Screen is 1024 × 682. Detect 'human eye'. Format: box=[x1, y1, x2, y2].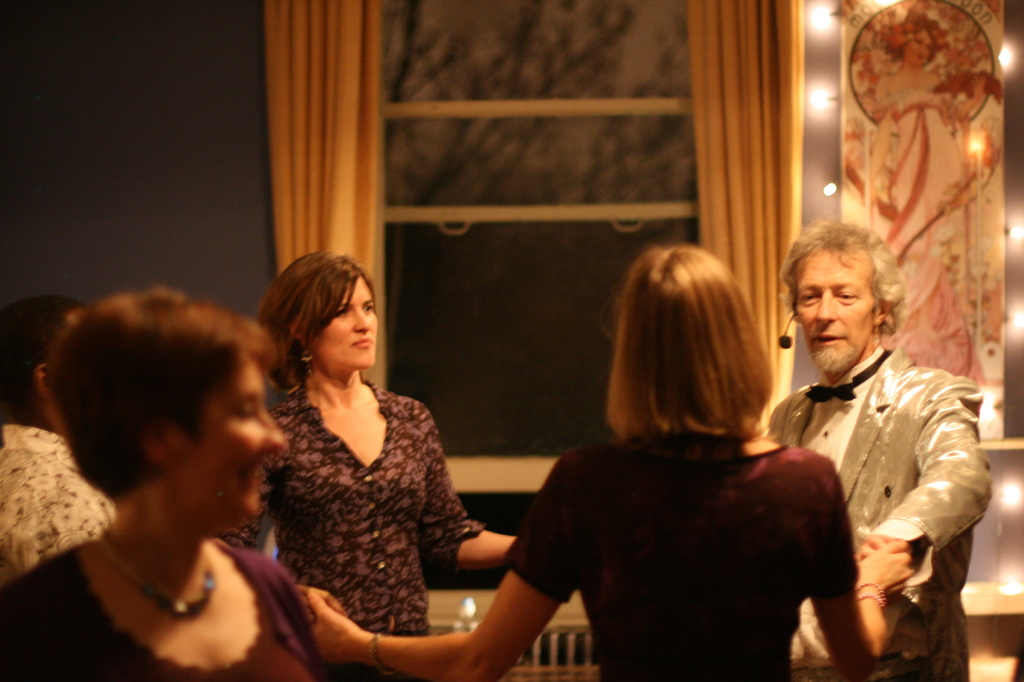
box=[227, 398, 255, 424].
